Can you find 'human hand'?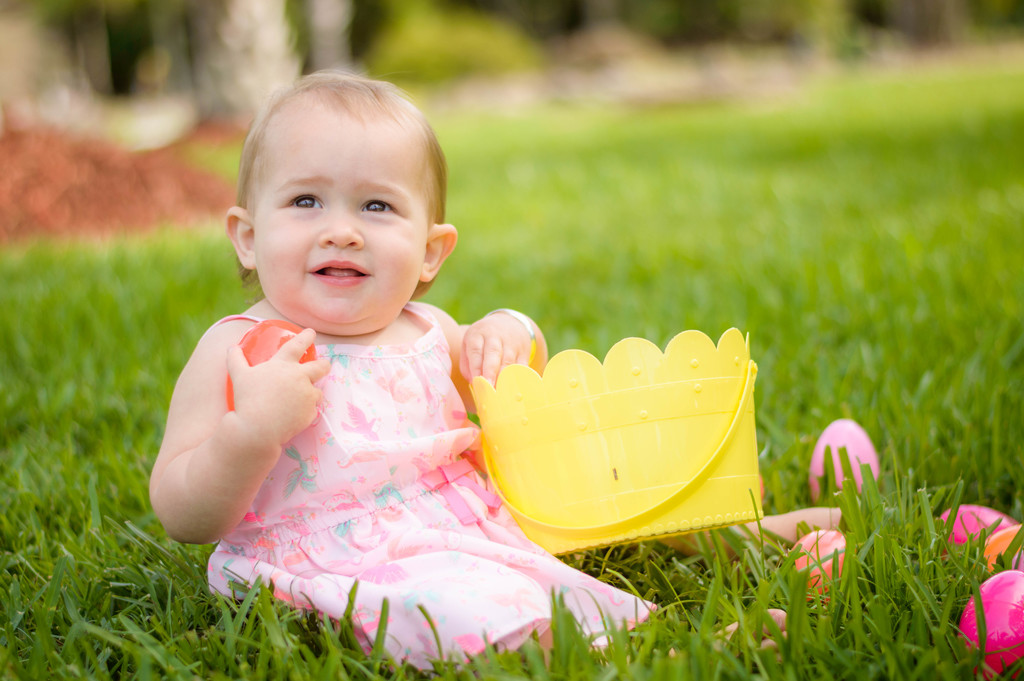
Yes, bounding box: (x1=228, y1=322, x2=344, y2=438).
